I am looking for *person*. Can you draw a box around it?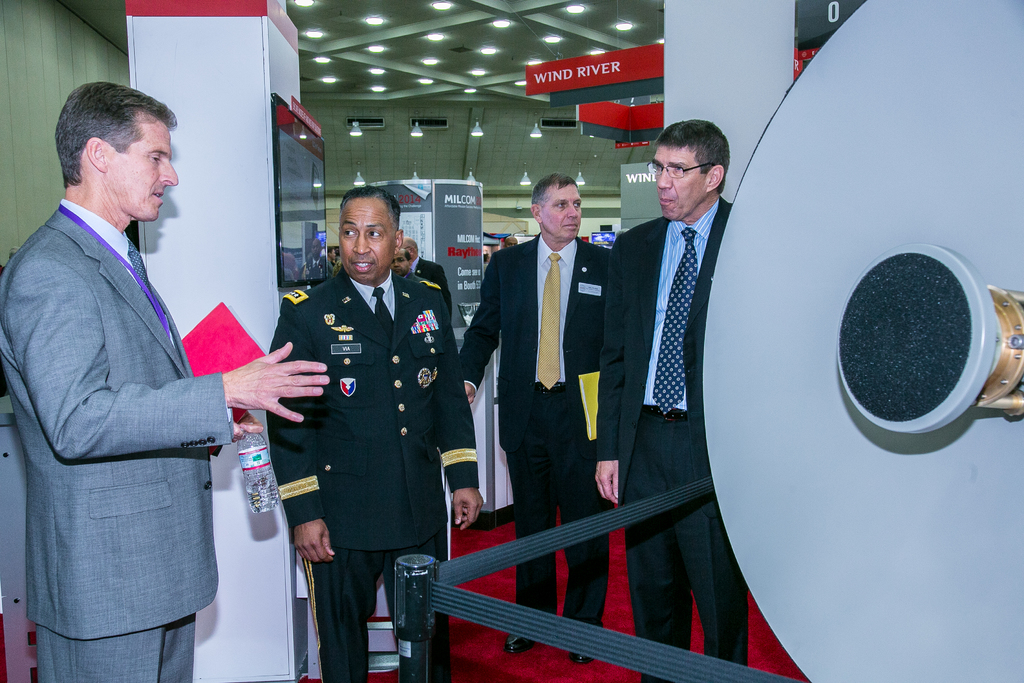
Sure, the bounding box is left=594, top=117, right=732, bottom=682.
